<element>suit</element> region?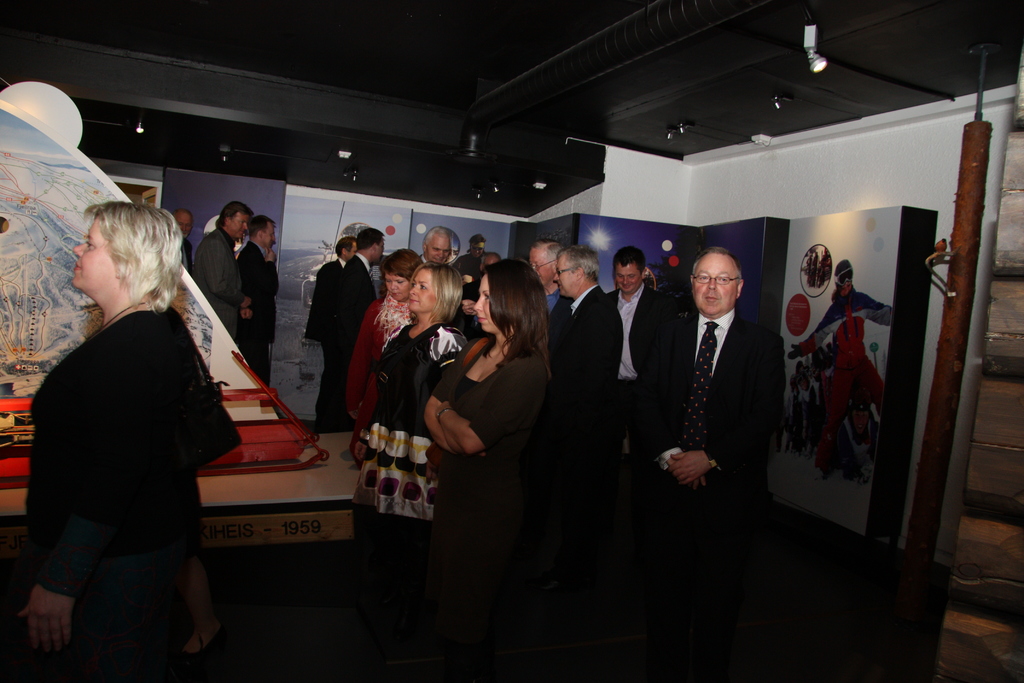
[311, 258, 381, 425]
